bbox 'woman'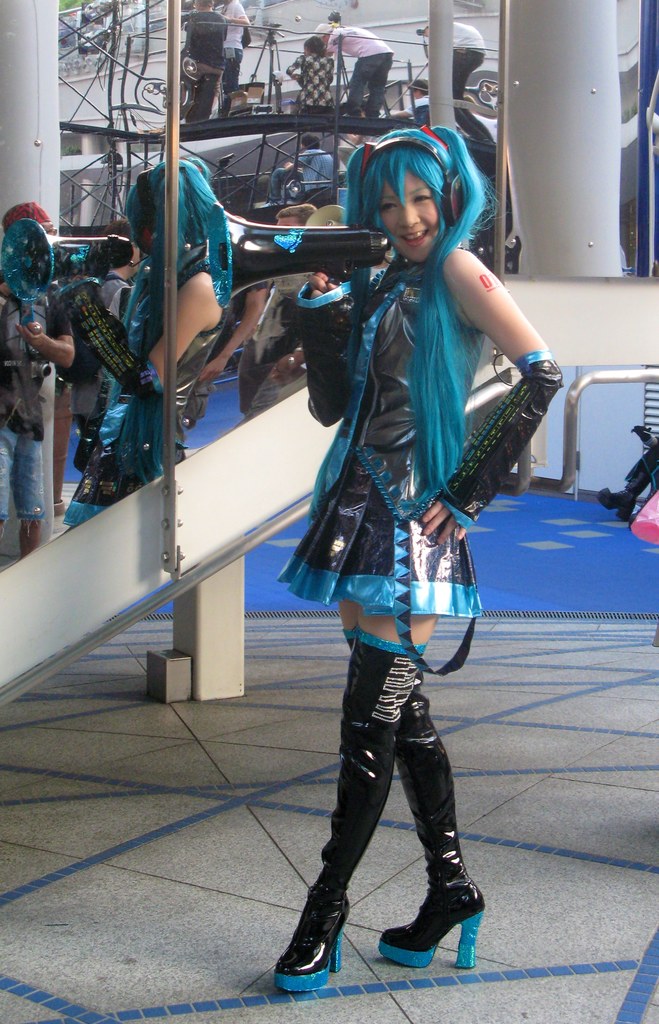
<region>216, 132, 526, 927</region>
